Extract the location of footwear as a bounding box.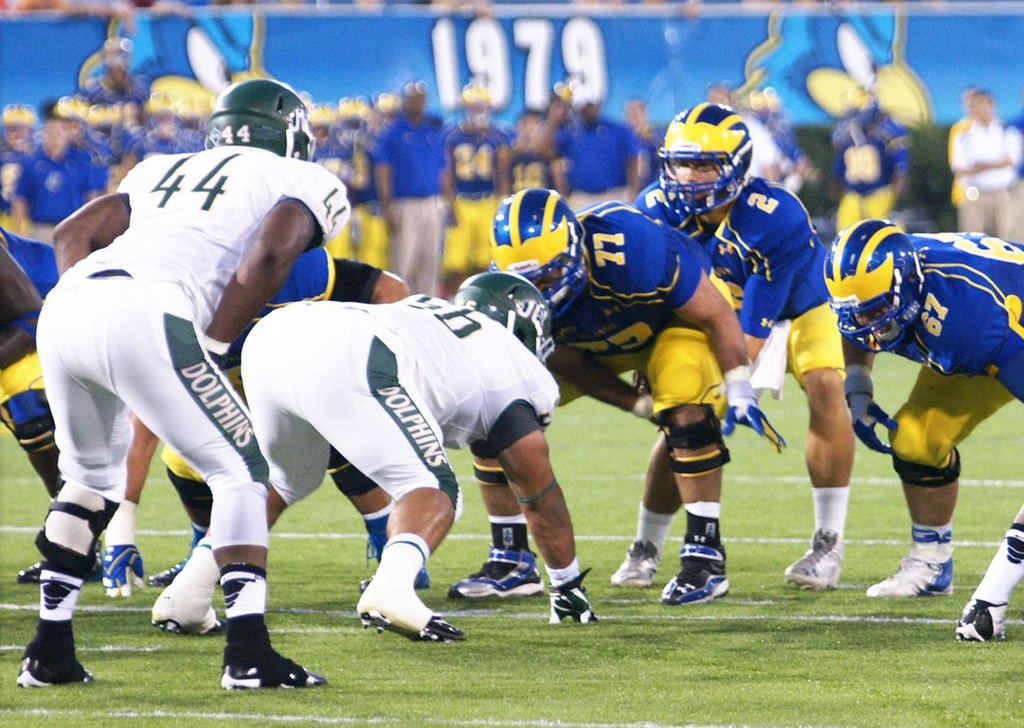
[355, 592, 461, 645].
